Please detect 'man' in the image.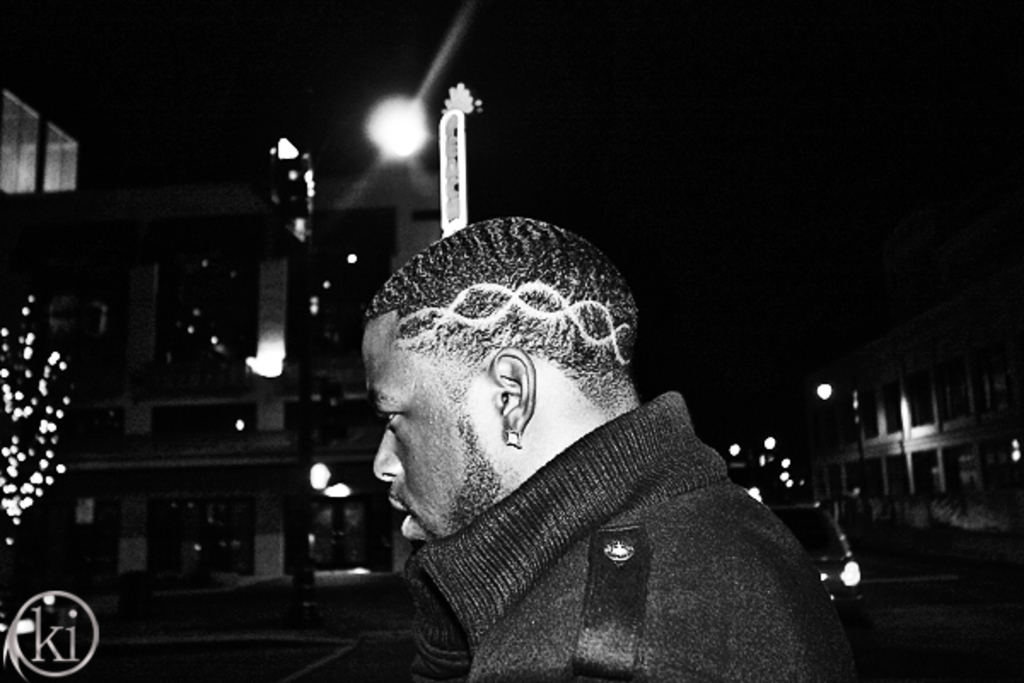
region(265, 198, 869, 671).
